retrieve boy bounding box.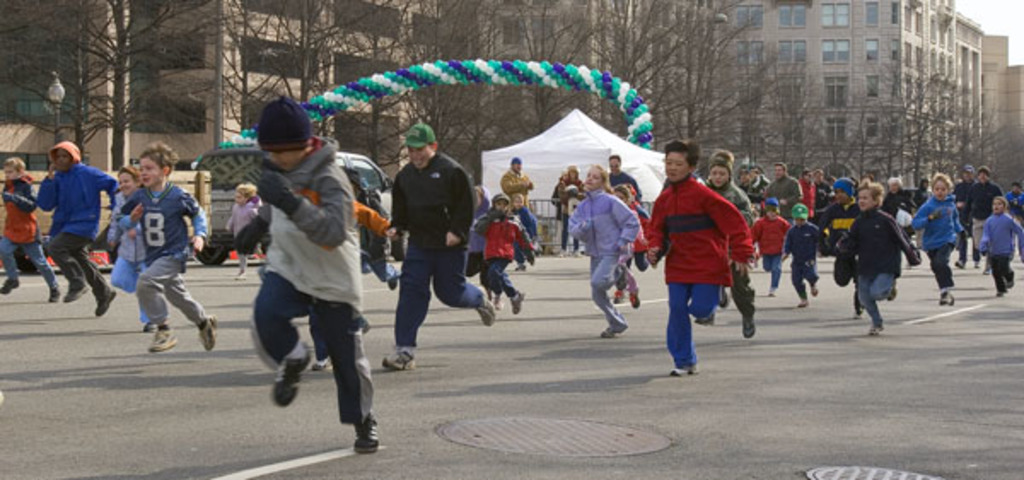
Bounding box: pyautogui.locateOnScreen(253, 92, 377, 456).
